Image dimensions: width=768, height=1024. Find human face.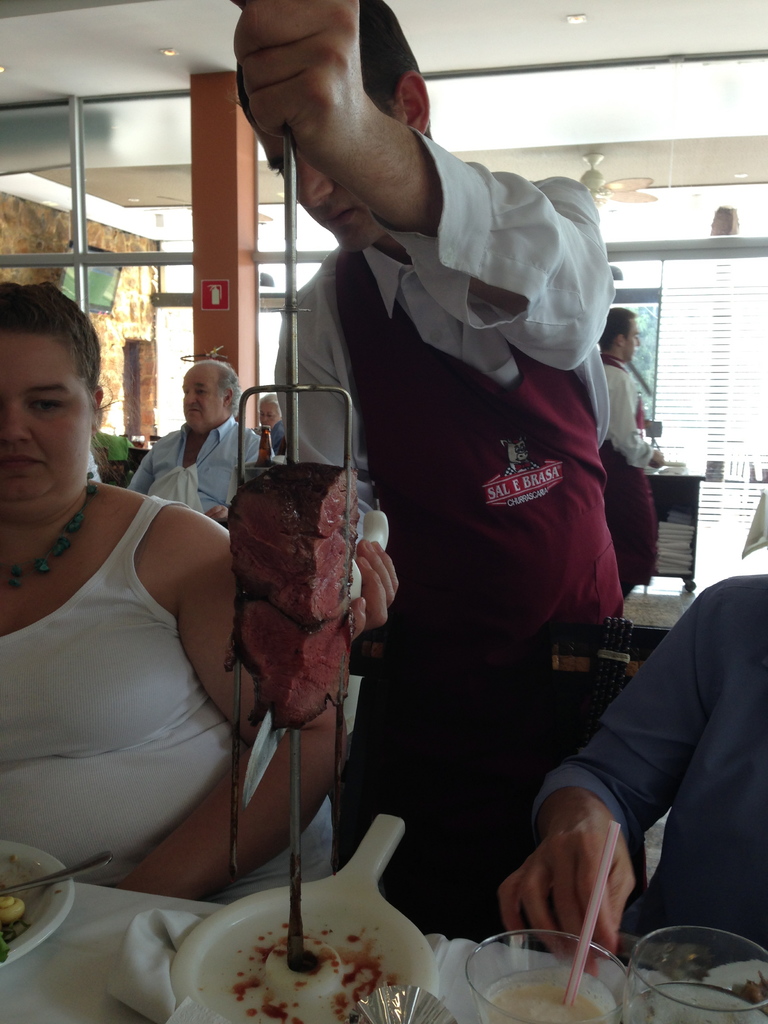
rect(180, 373, 221, 431).
